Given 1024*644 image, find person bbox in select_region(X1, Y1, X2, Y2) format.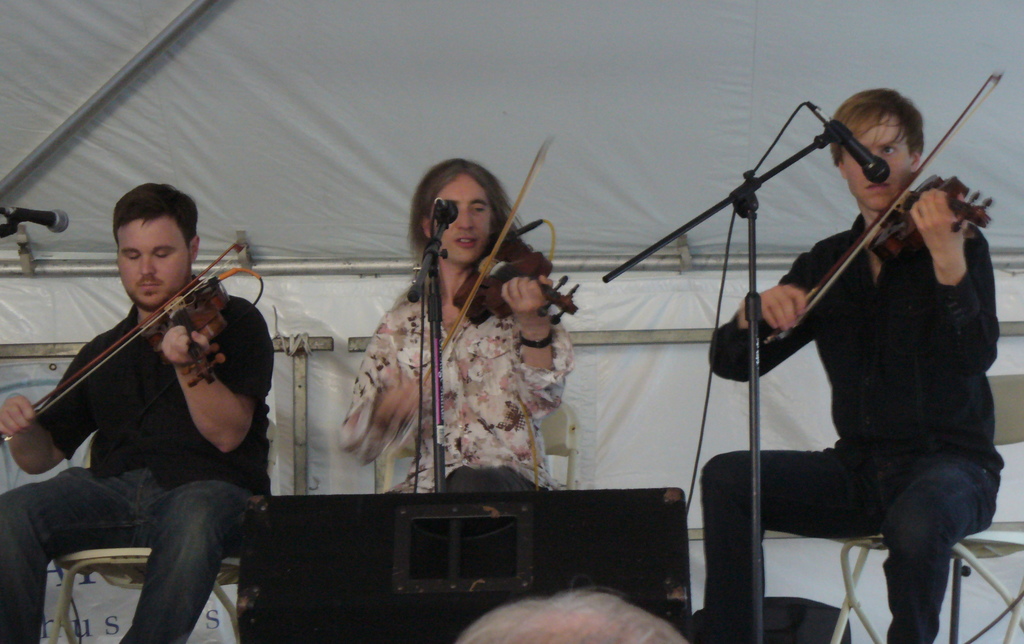
select_region(0, 182, 273, 643).
